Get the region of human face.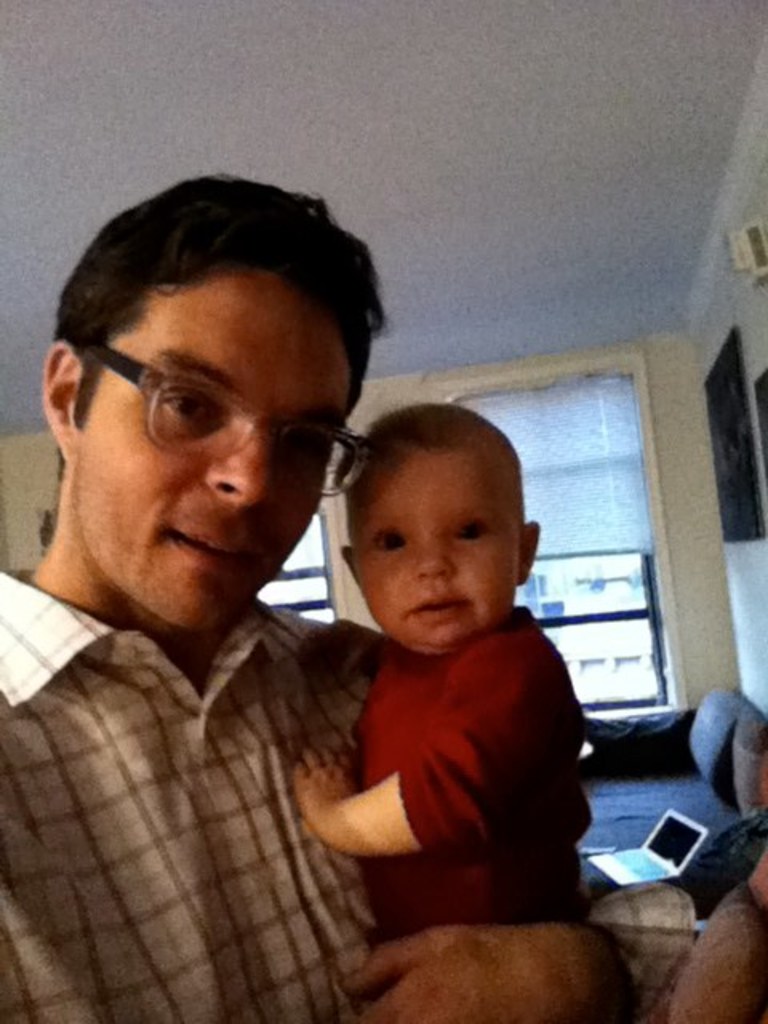
{"left": 82, "top": 277, "right": 352, "bottom": 640}.
